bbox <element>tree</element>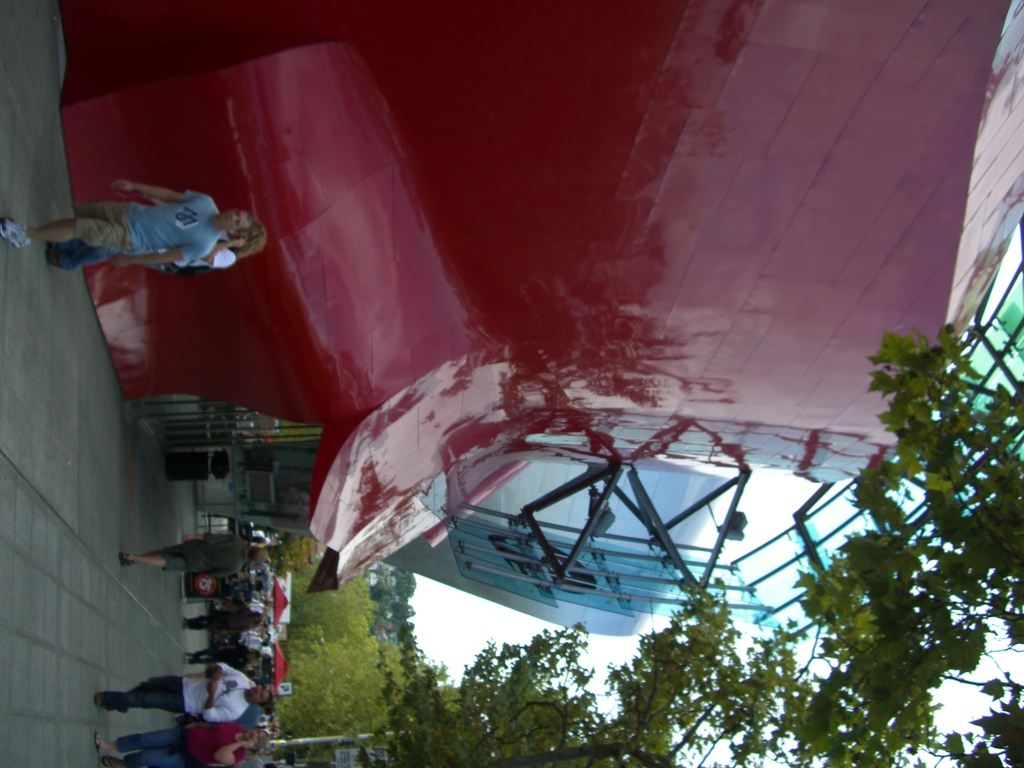
<box>360,327,1023,767</box>
